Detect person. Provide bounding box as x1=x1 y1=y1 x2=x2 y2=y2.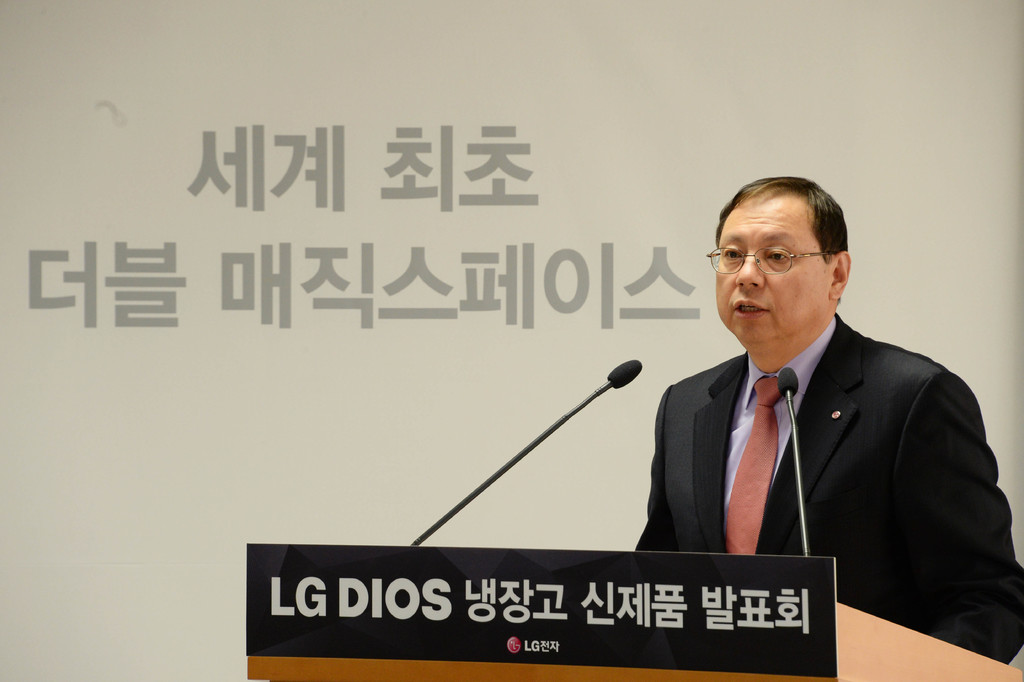
x1=650 y1=185 x2=992 y2=613.
